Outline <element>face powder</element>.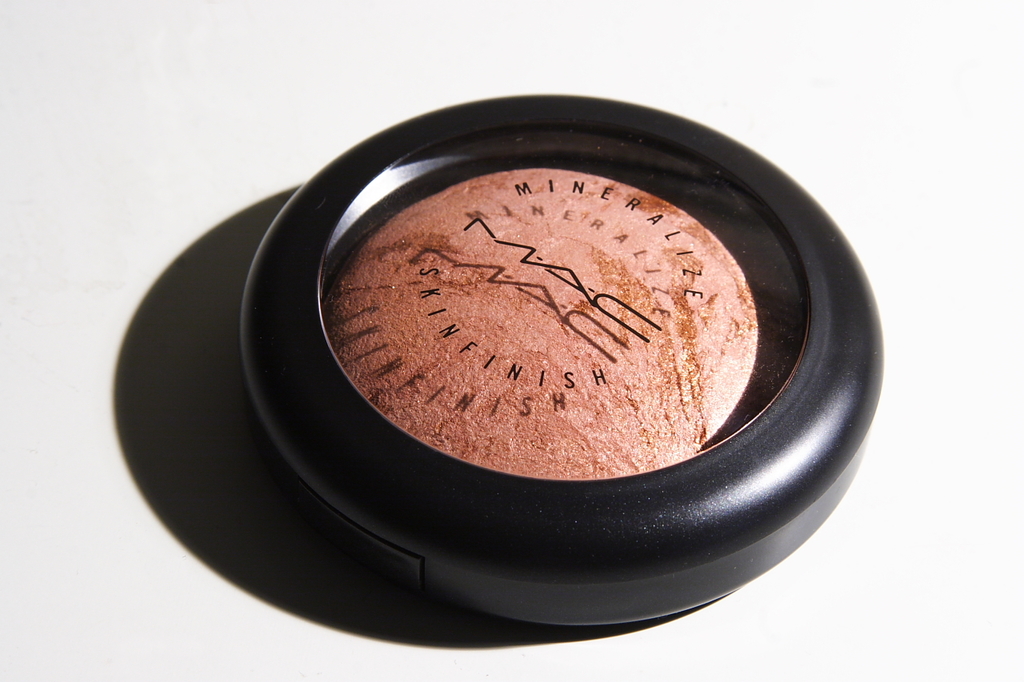
Outline: 241,93,885,628.
